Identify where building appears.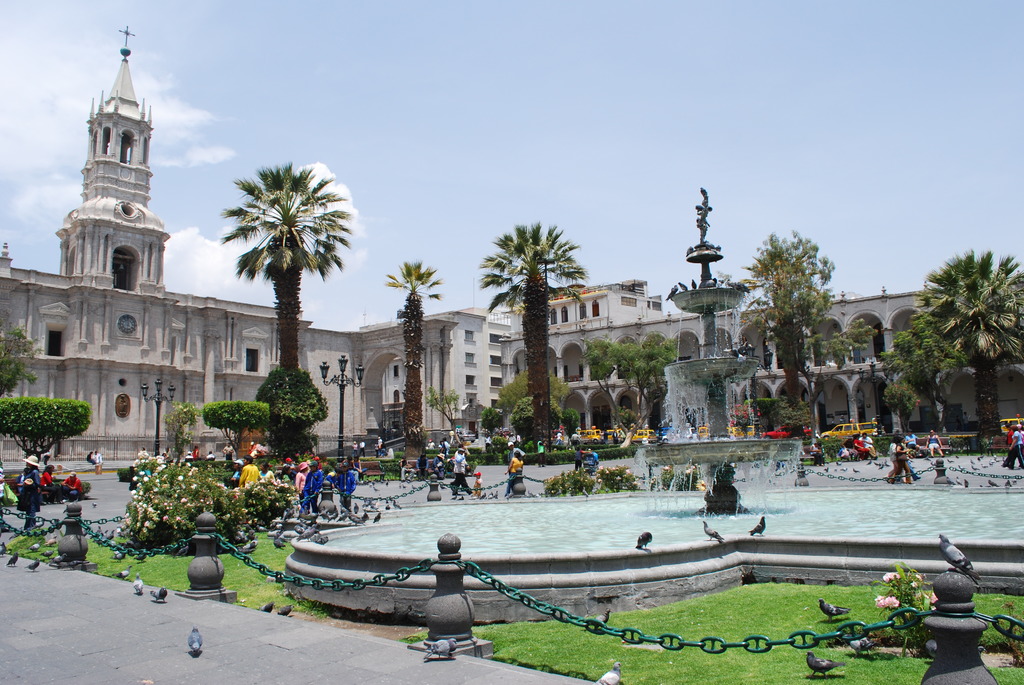
Appears at Rect(505, 277, 1023, 445).
